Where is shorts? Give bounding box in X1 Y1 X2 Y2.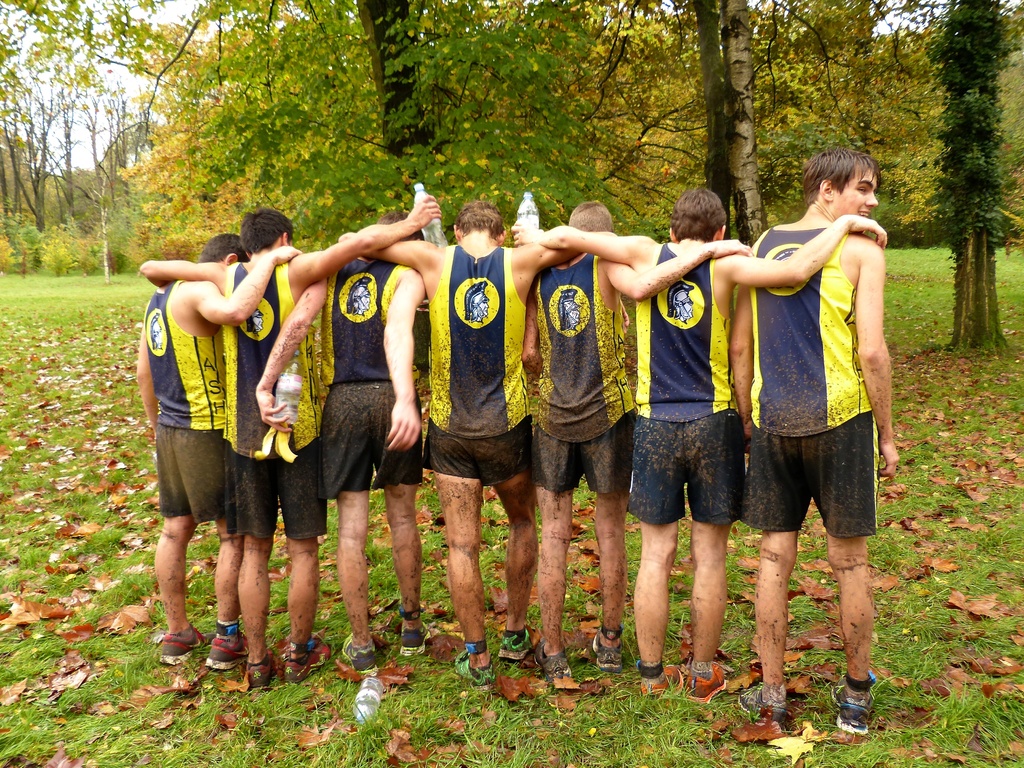
535 415 632 490.
